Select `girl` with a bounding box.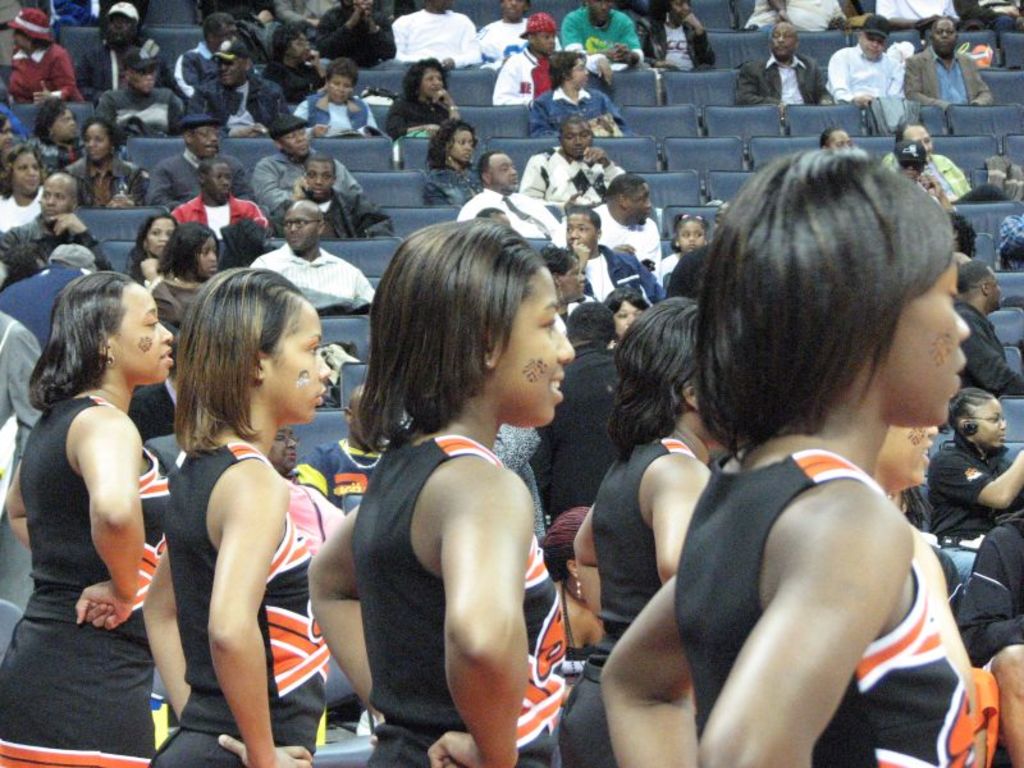
detection(916, 384, 1023, 535).
